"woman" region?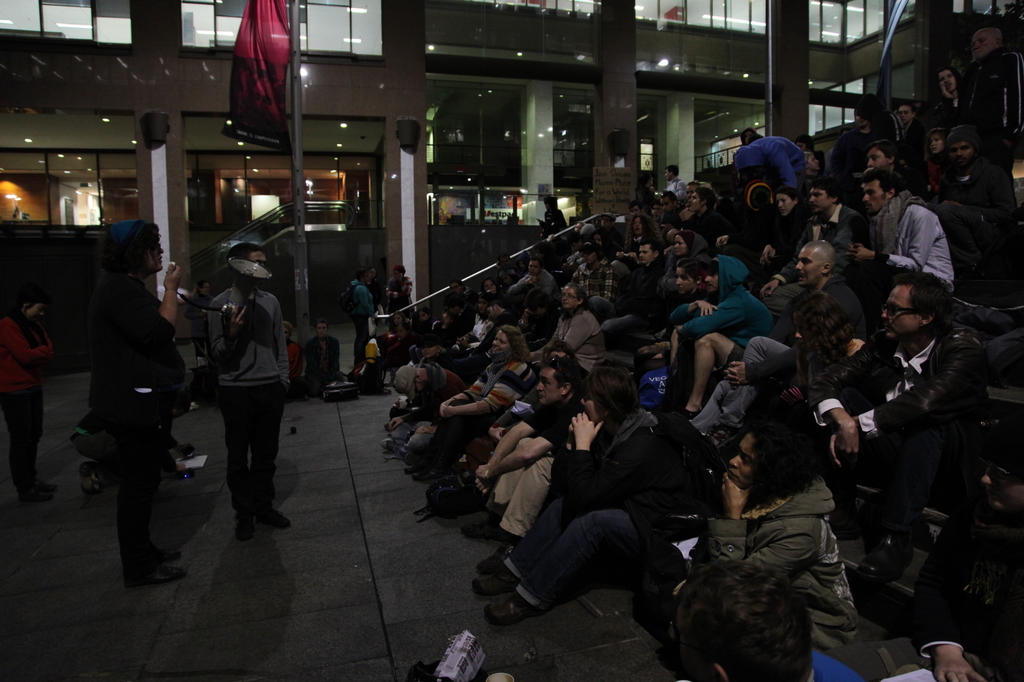
Rect(65, 199, 194, 589)
